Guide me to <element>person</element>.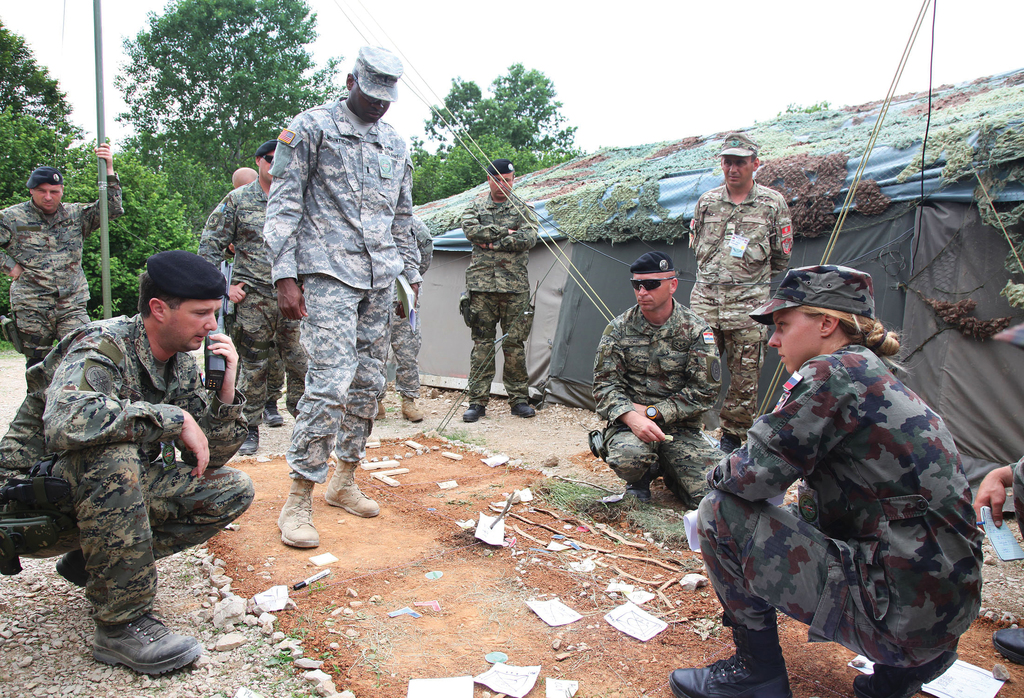
Guidance: {"left": 688, "top": 131, "right": 794, "bottom": 449}.
